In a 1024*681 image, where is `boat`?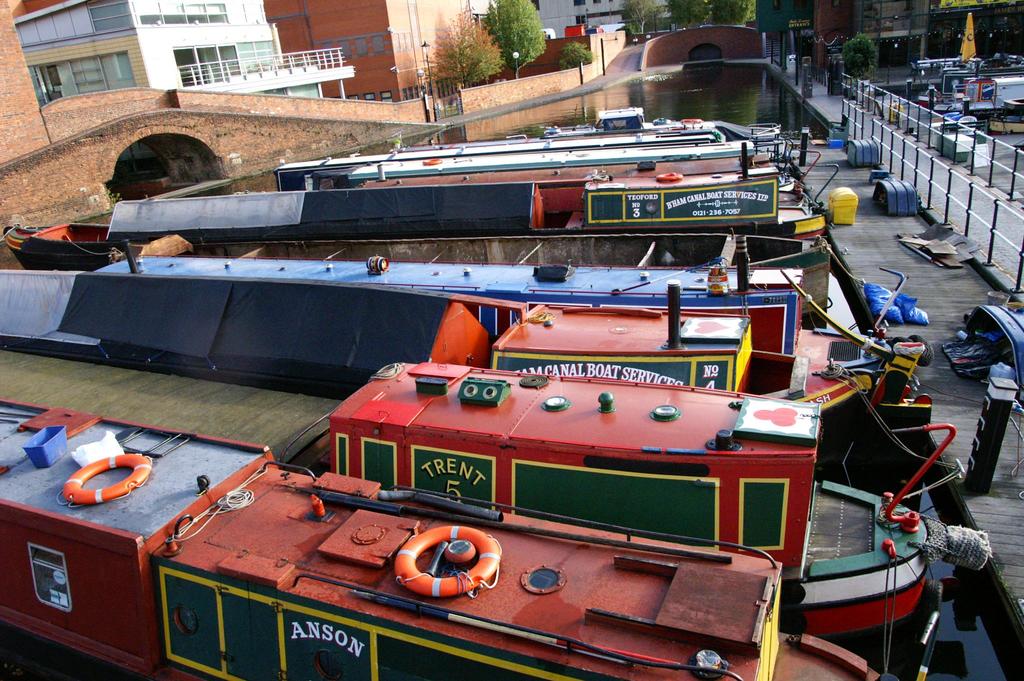
rect(930, 79, 1023, 122).
